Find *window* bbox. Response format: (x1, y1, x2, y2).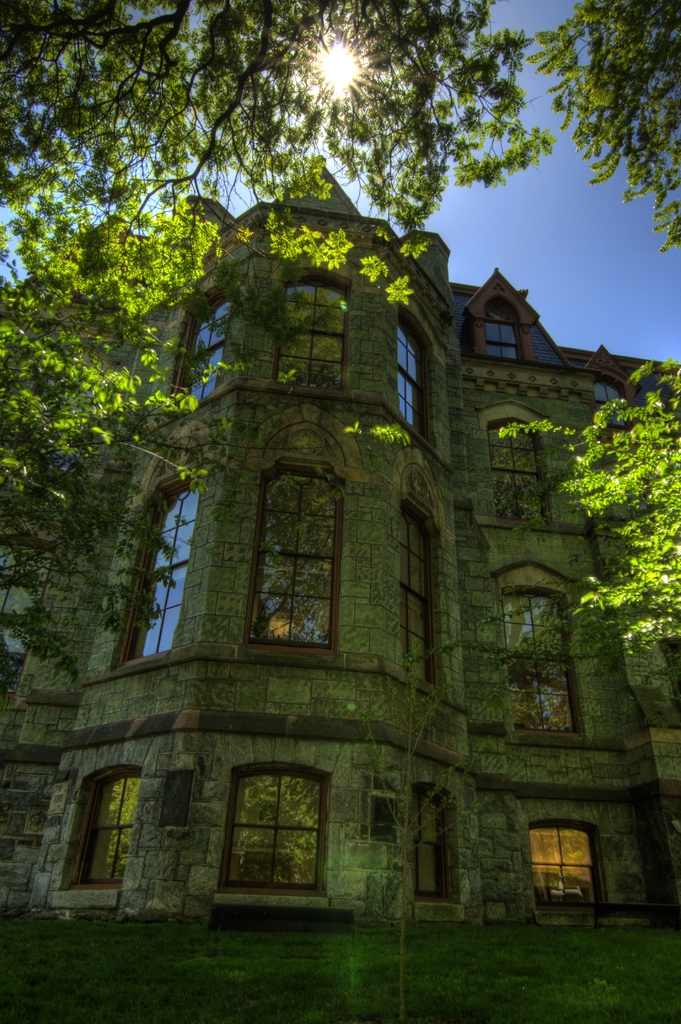
(590, 373, 627, 428).
